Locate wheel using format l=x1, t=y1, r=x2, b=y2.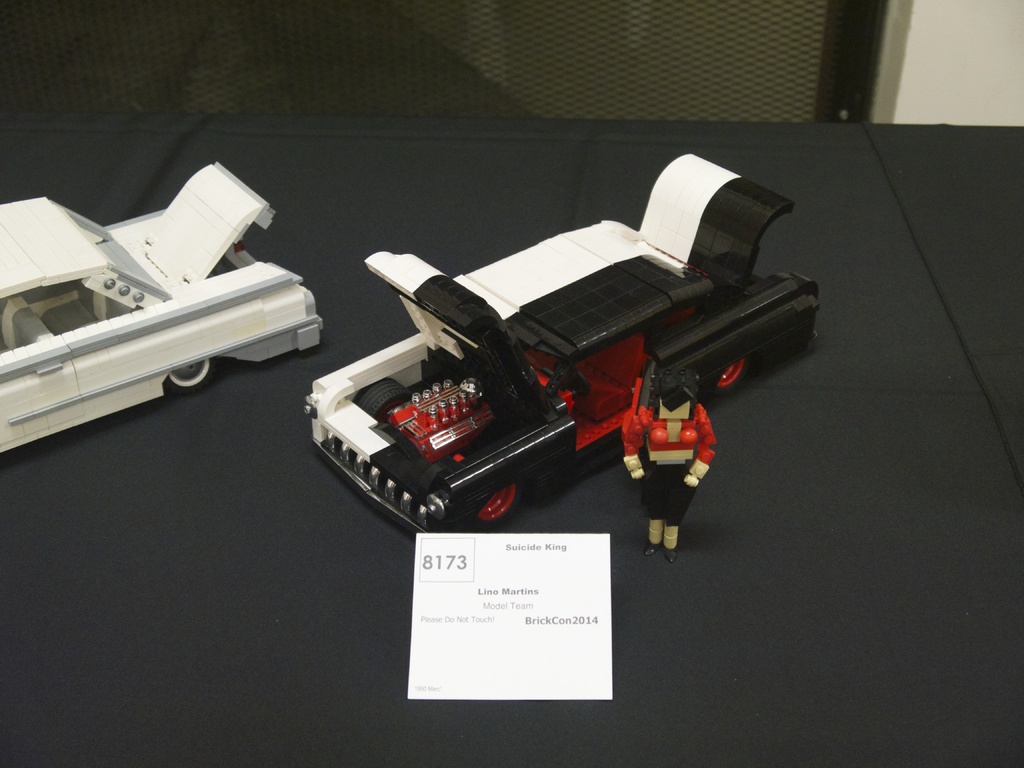
l=353, t=378, r=414, b=423.
